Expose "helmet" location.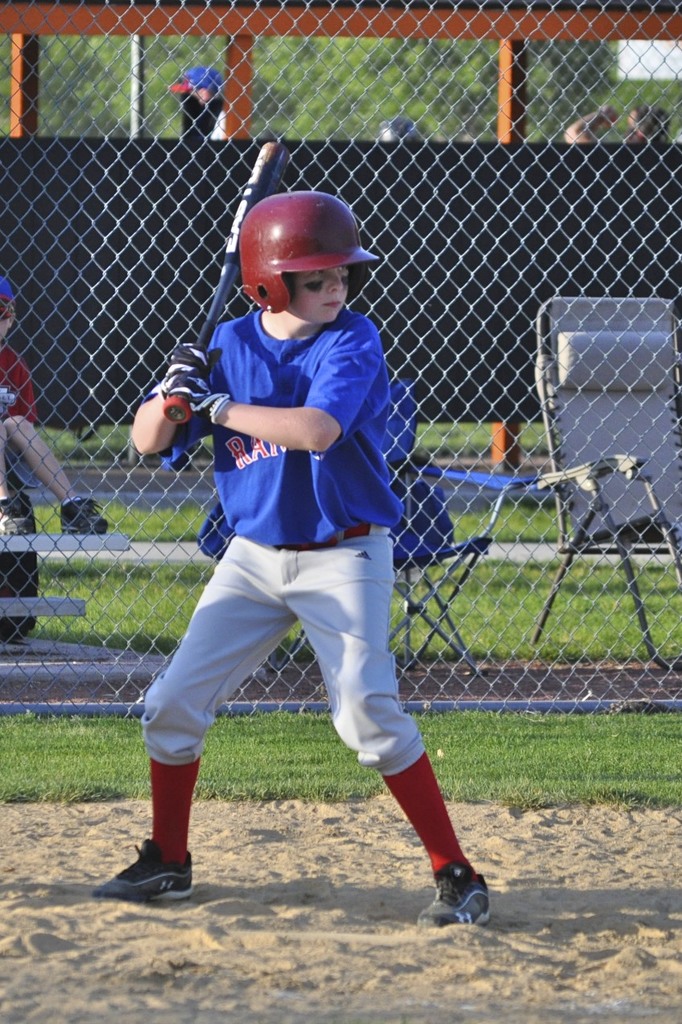
Exposed at x1=239 y1=192 x2=373 y2=315.
